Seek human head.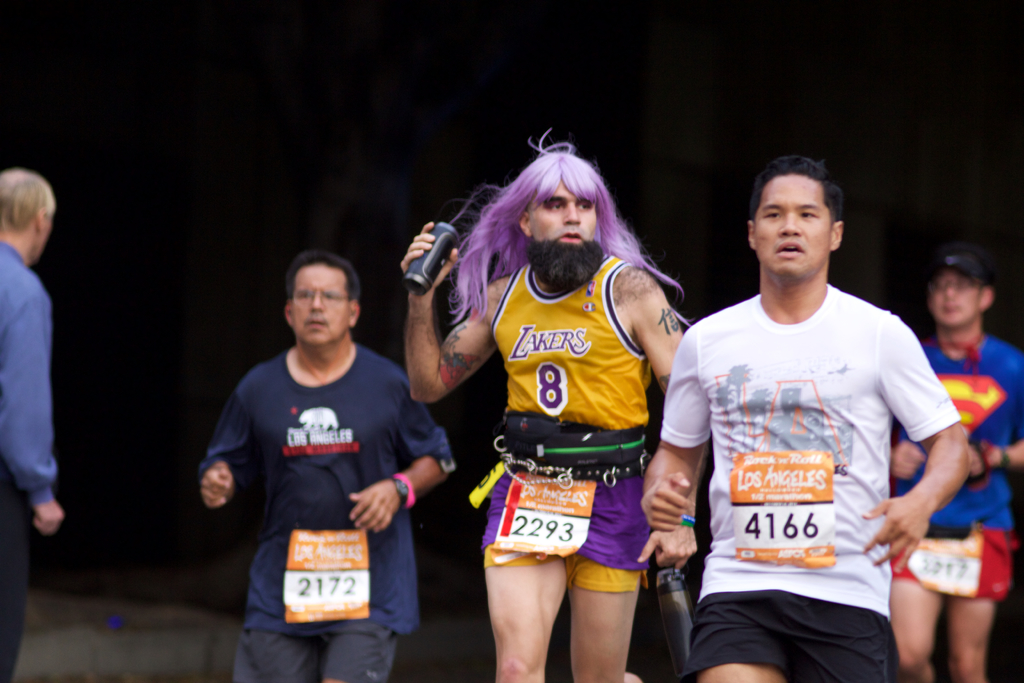
<region>742, 154, 861, 285</region>.
